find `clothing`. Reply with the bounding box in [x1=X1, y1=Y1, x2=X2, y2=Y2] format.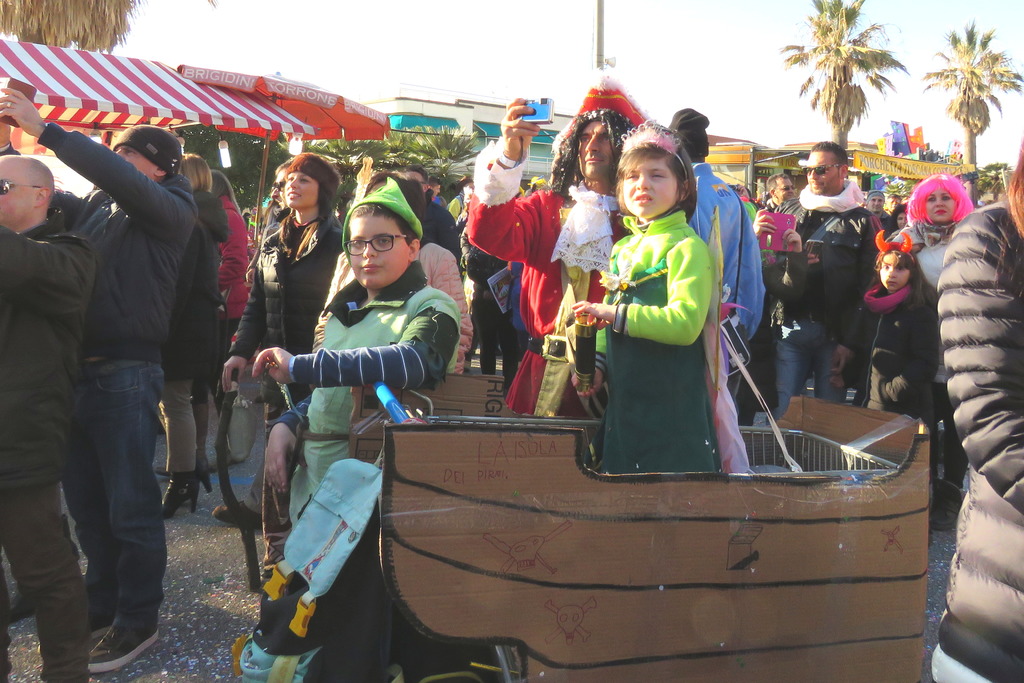
[x1=766, y1=249, x2=812, y2=299].
